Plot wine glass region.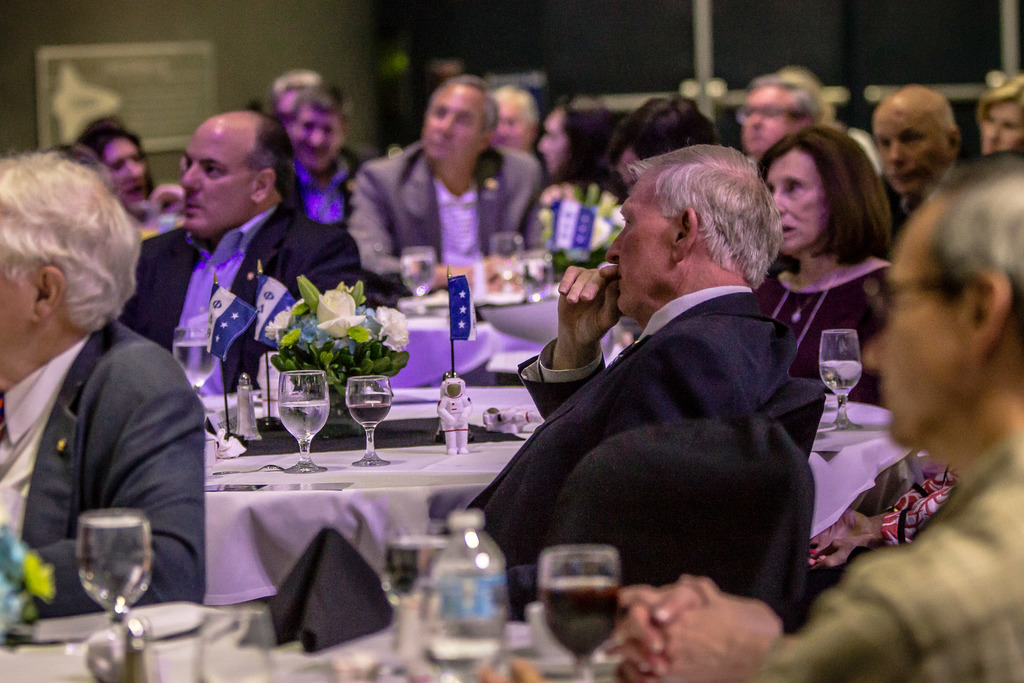
Plotted at box=[538, 540, 623, 682].
